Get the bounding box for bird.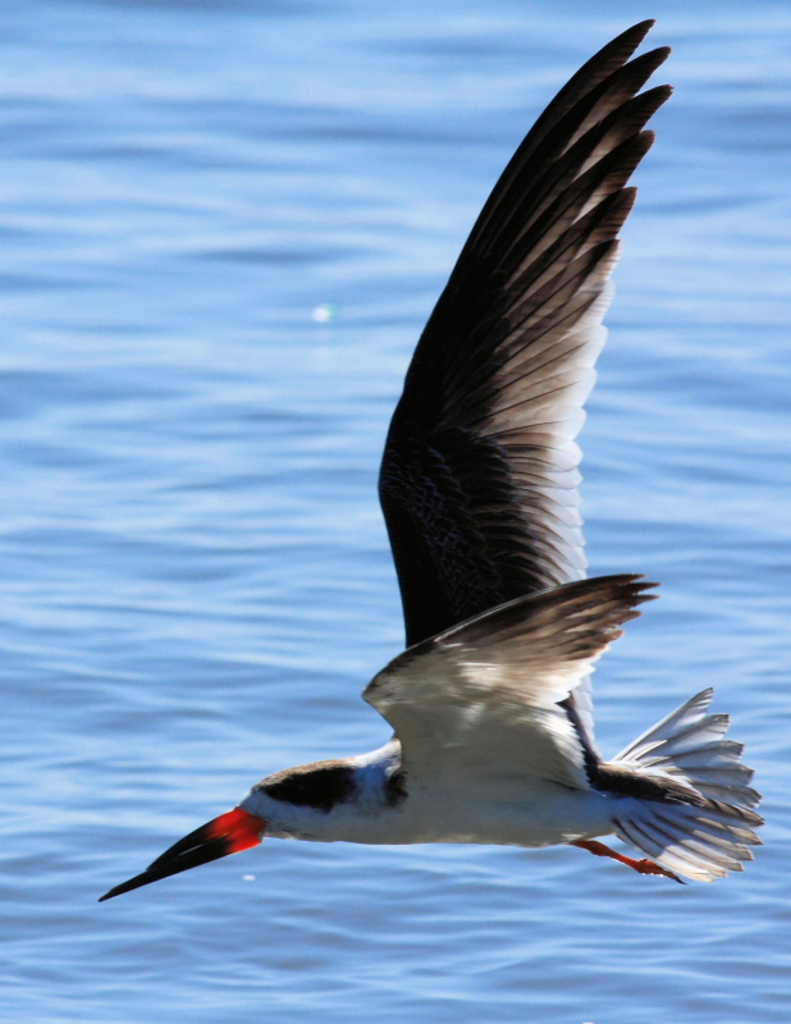
<box>97,15,771,908</box>.
